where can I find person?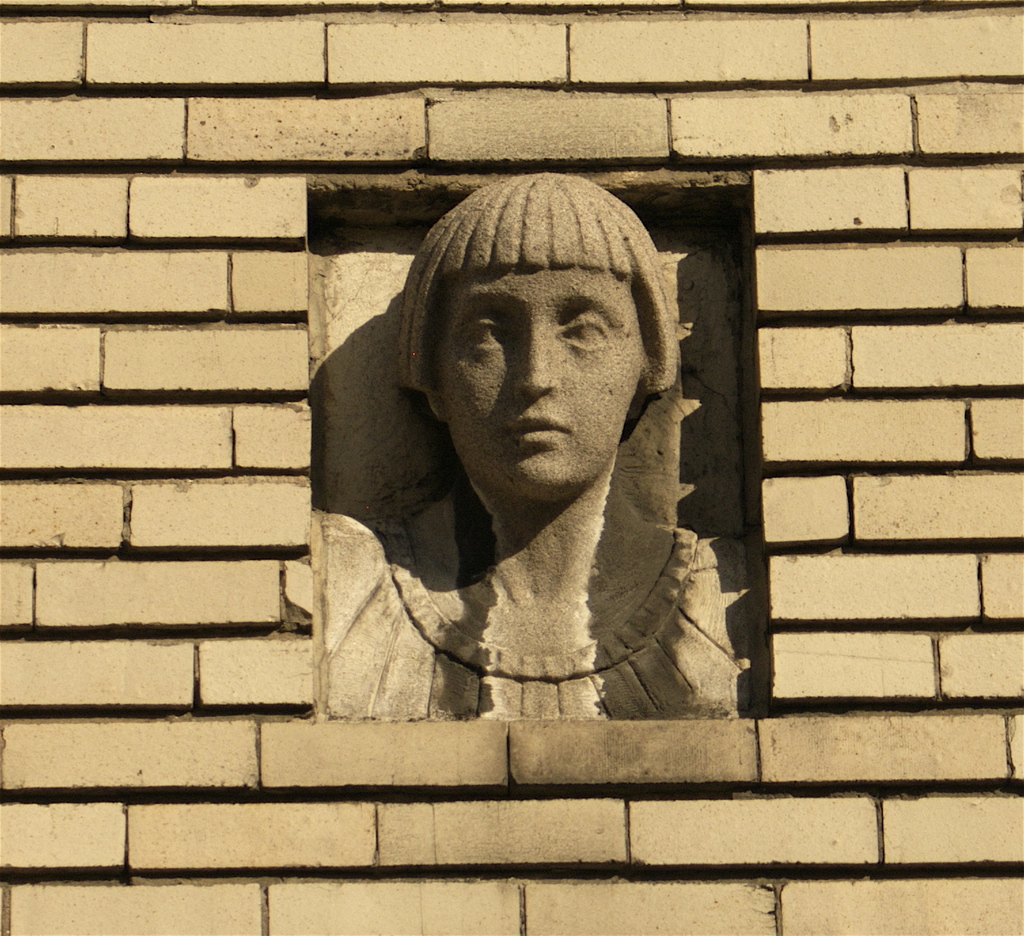
You can find it at 328:170:760:717.
